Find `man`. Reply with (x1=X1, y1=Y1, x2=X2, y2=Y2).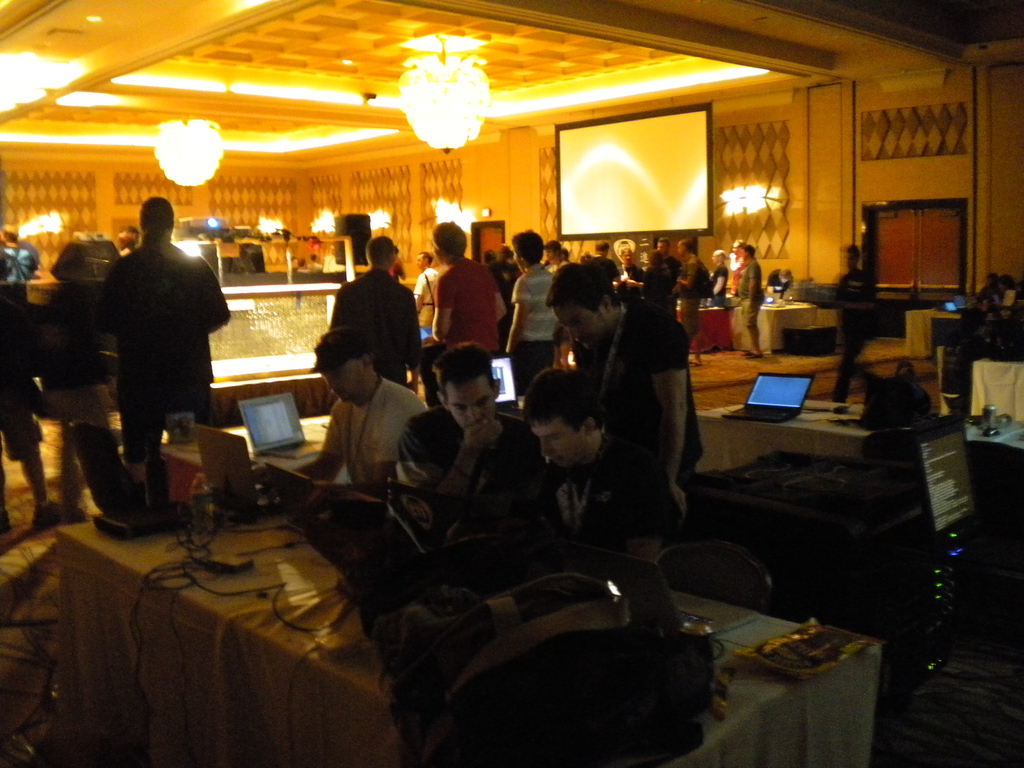
(x1=423, y1=224, x2=506, y2=372).
